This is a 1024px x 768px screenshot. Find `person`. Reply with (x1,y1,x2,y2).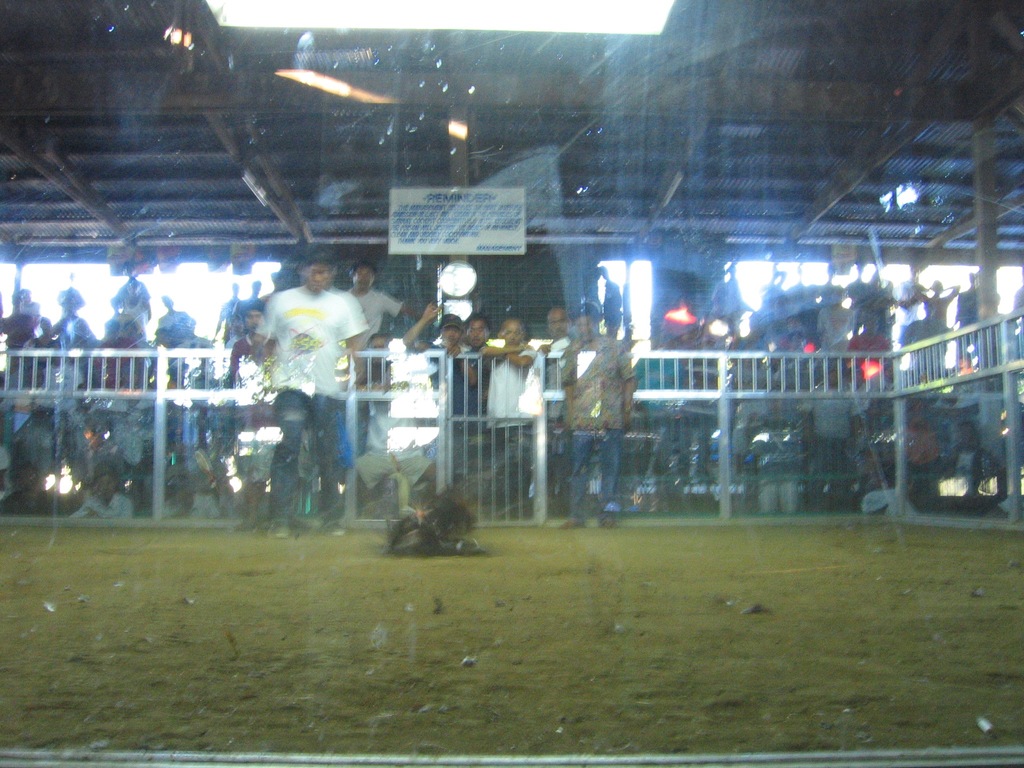
(219,262,253,353).
